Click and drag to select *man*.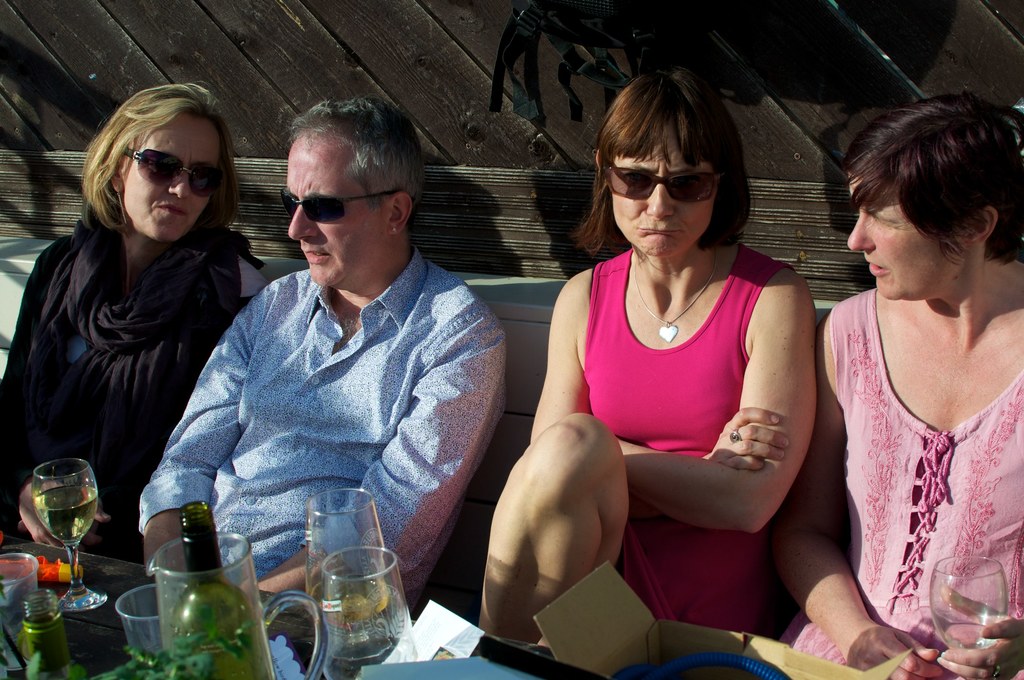
Selection: detection(140, 97, 505, 607).
